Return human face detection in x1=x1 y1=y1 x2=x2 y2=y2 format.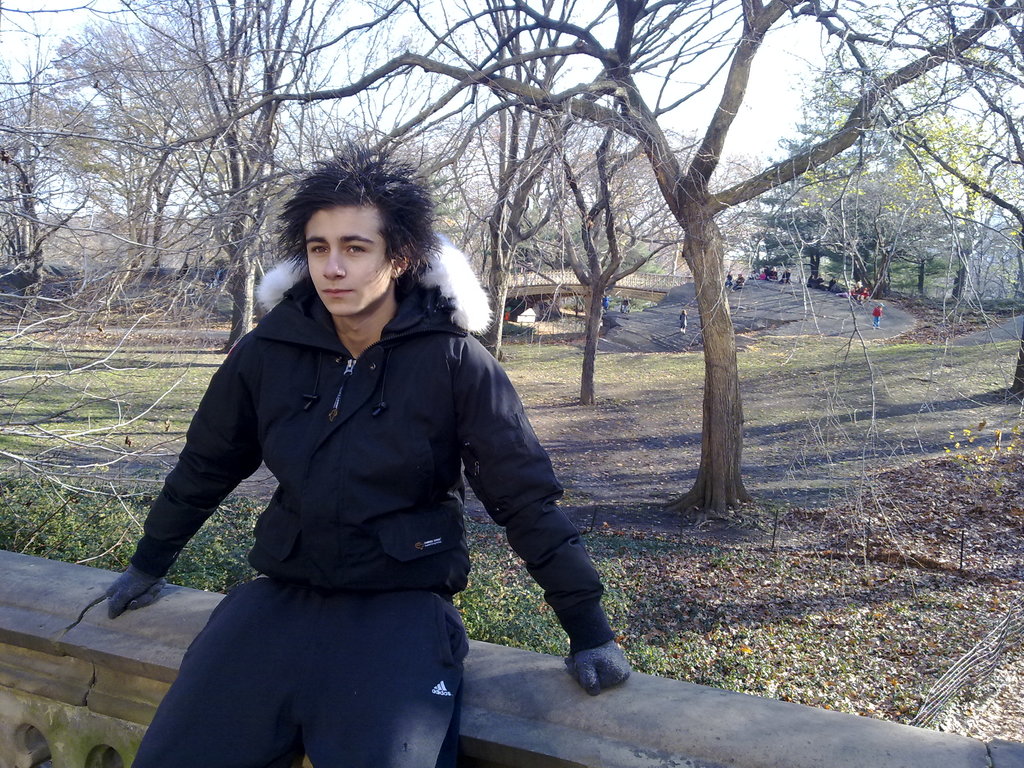
x1=305 y1=200 x2=392 y2=318.
